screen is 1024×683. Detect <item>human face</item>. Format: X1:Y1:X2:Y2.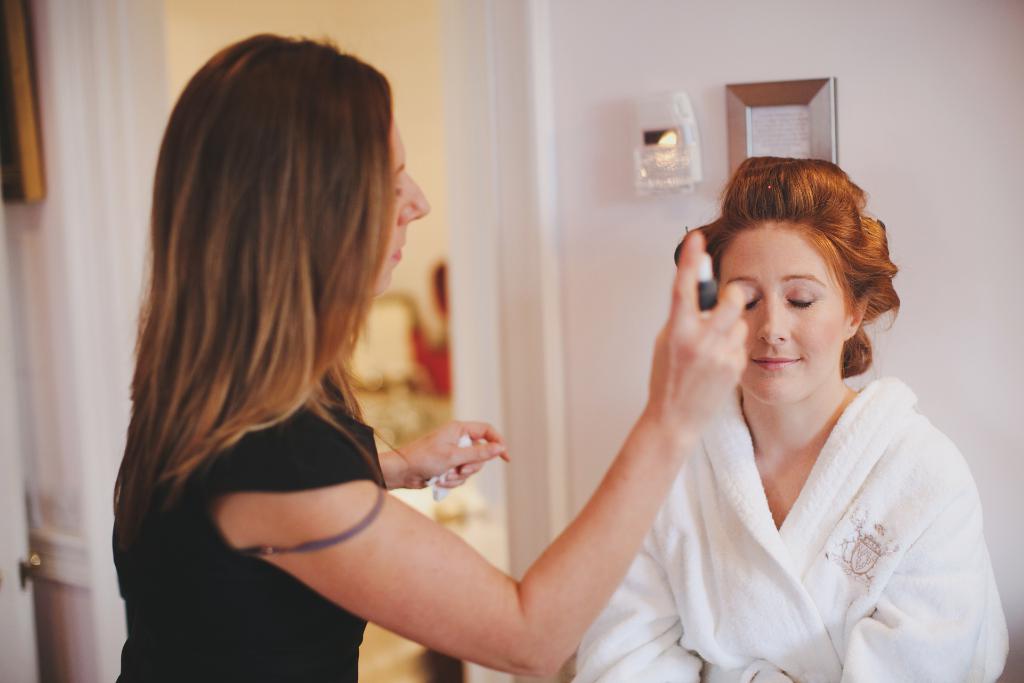
376:120:430:295.
